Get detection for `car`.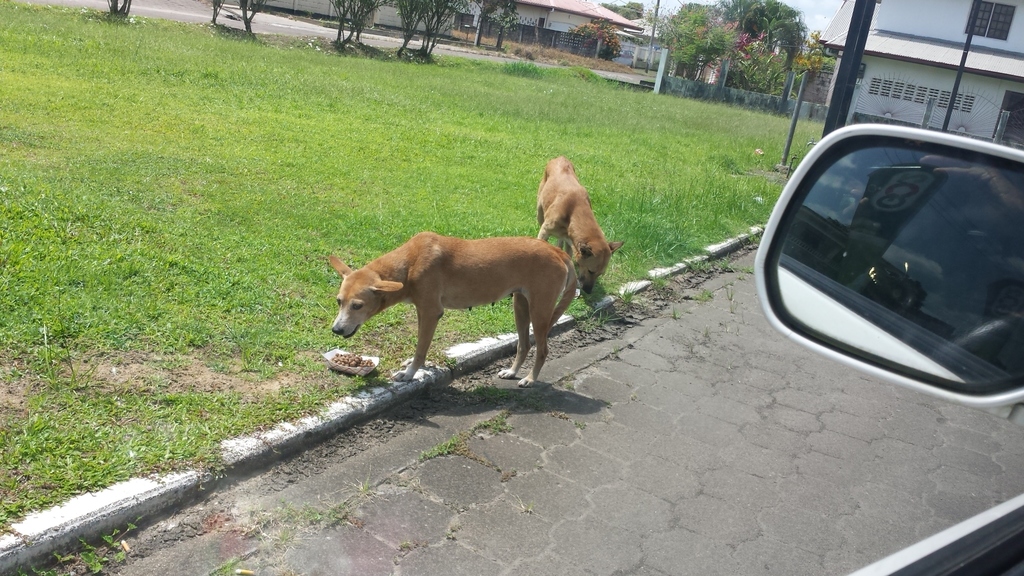
Detection: (left=752, top=122, right=1023, bottom=575).
